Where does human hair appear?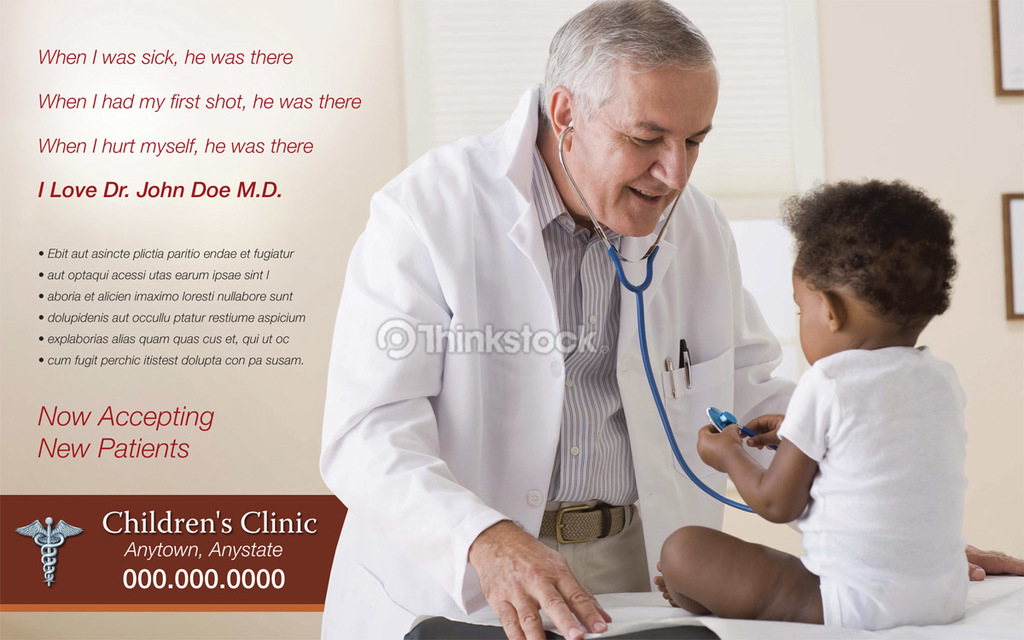
Appears at (787,186,943,341).
